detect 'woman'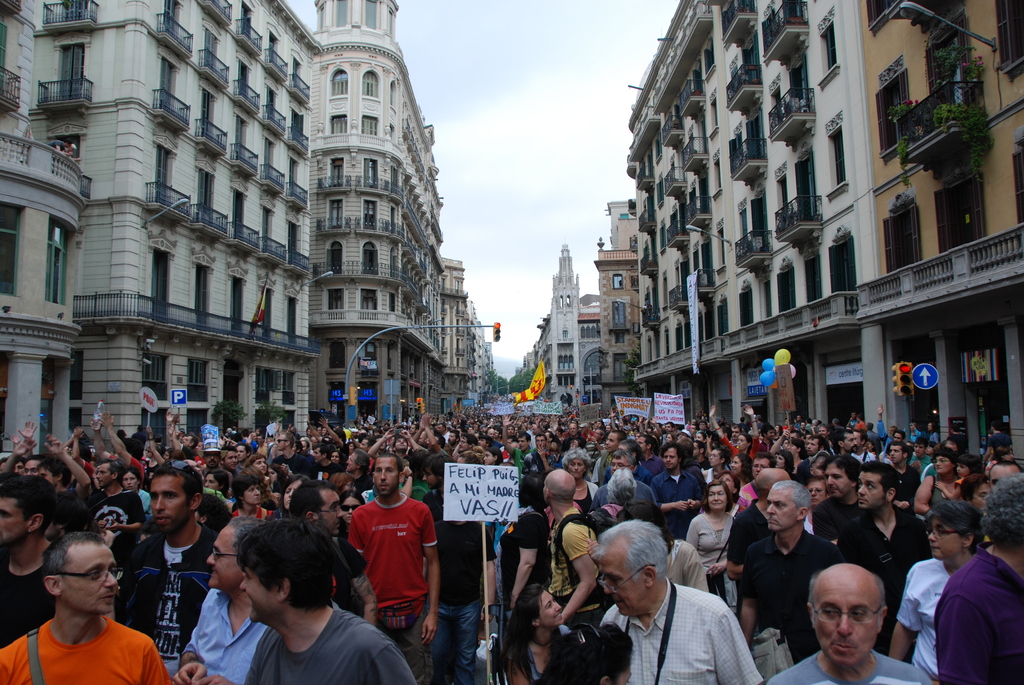
left=698, top=450, right=728, bottom=485
